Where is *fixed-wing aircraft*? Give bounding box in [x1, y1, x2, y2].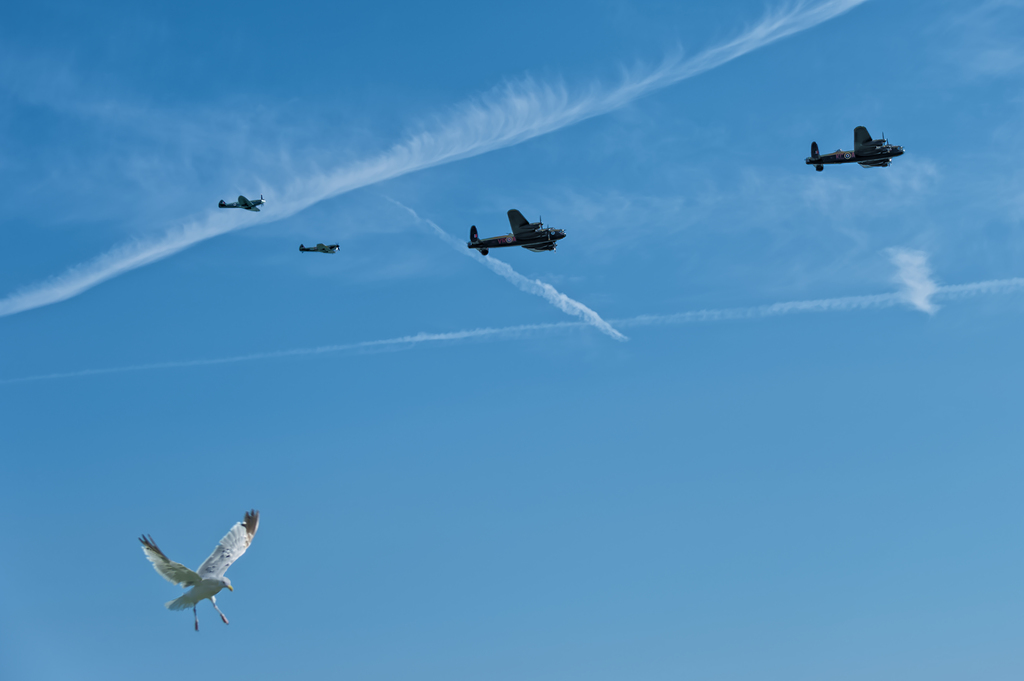
[467, 203, 566, 253].
